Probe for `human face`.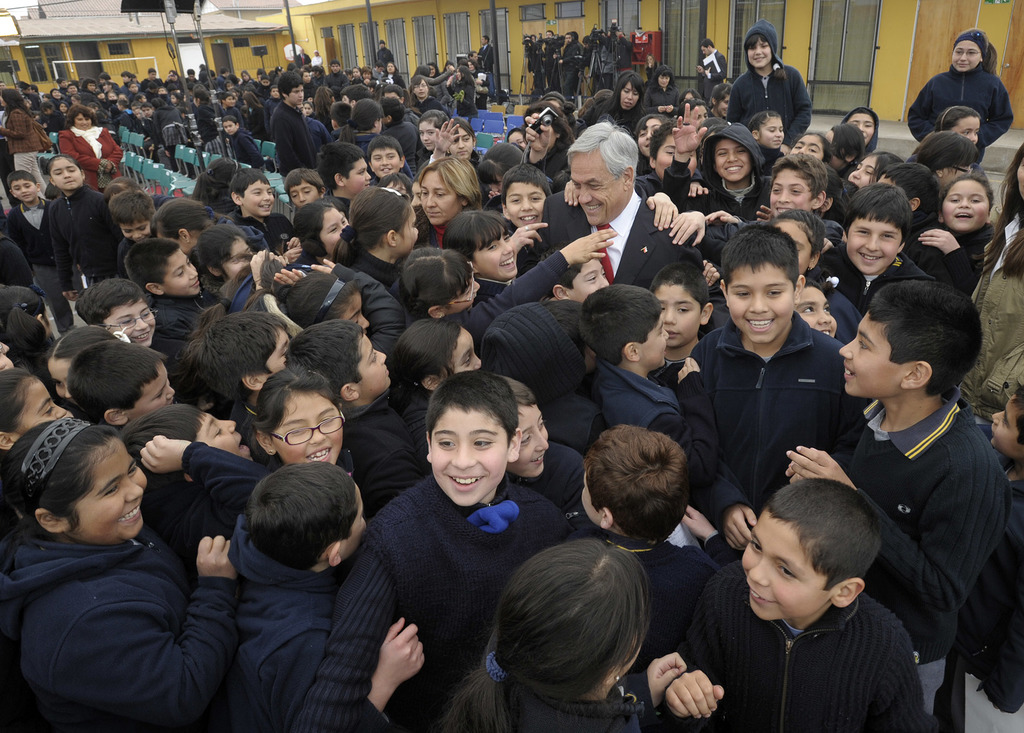
Probe result: x1=129, y1=359, x2=179, y2=414.
